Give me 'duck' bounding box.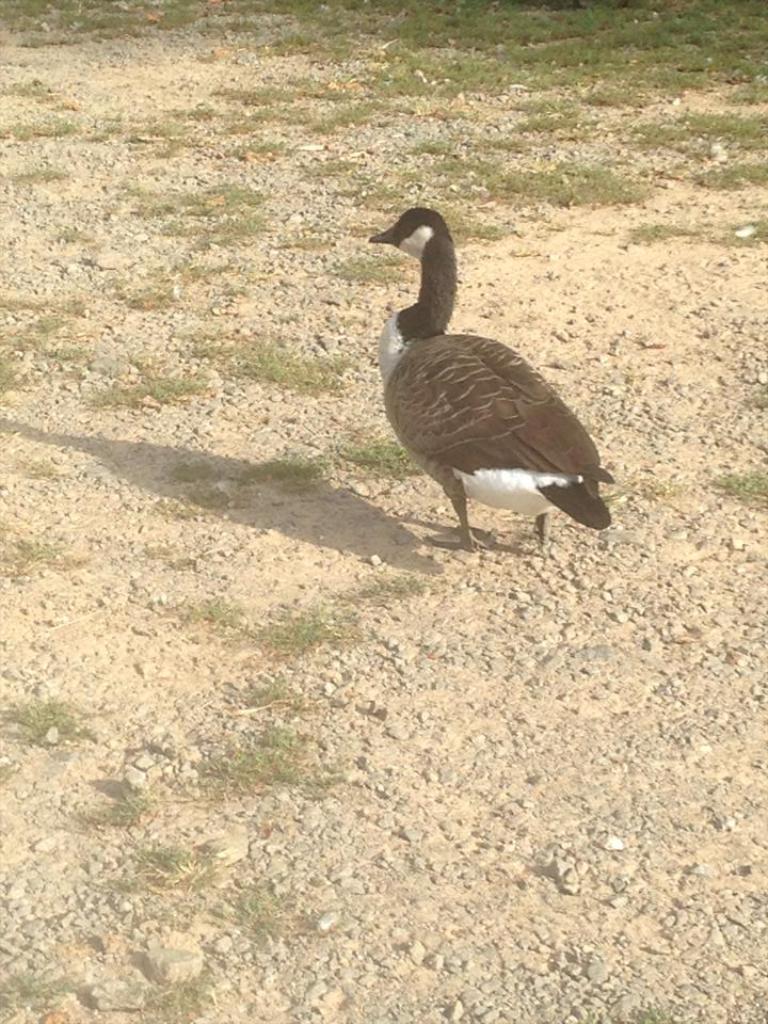
(352, 193, 614, 549).
